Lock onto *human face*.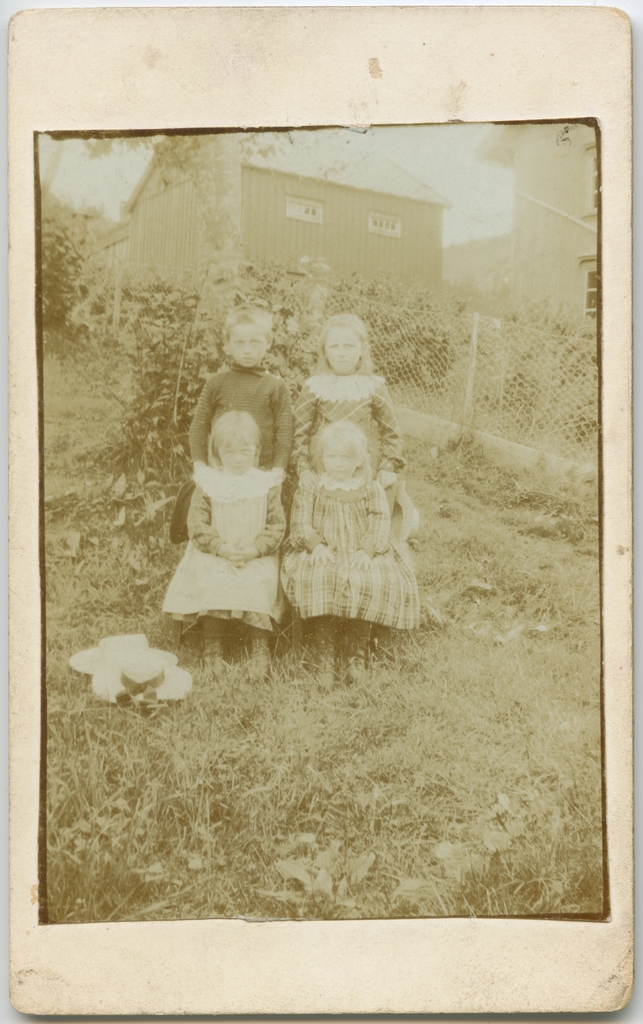
Locked: {"left": 317, "top": 442, "right": 356, "bottom": 480}.
